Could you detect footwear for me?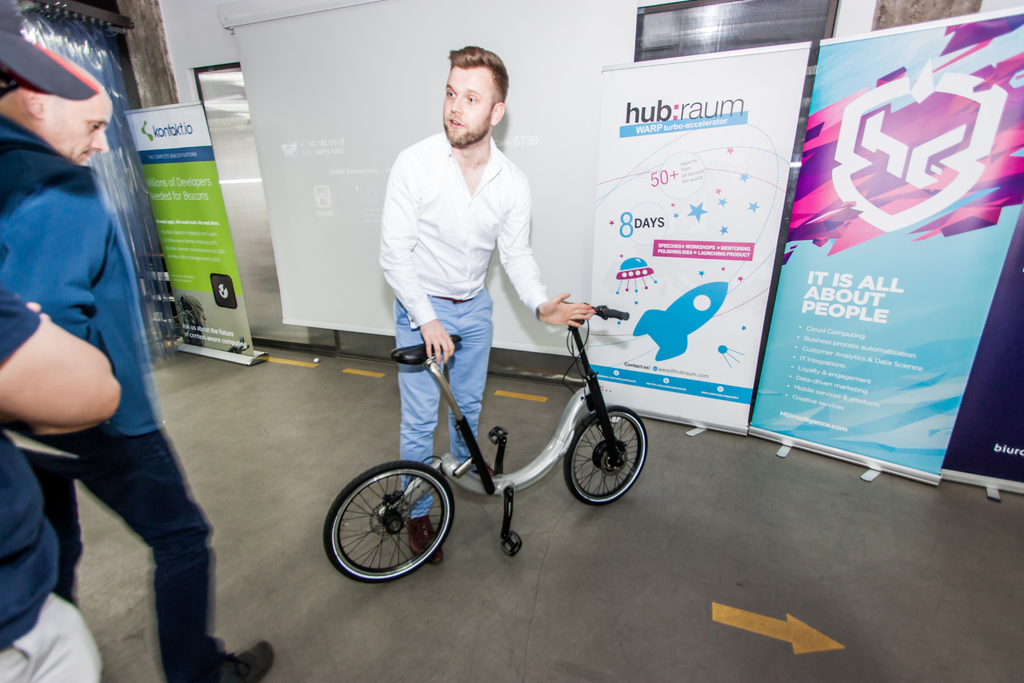
Detection result: [x1=218, y1=638, x2=267, y2=682].
